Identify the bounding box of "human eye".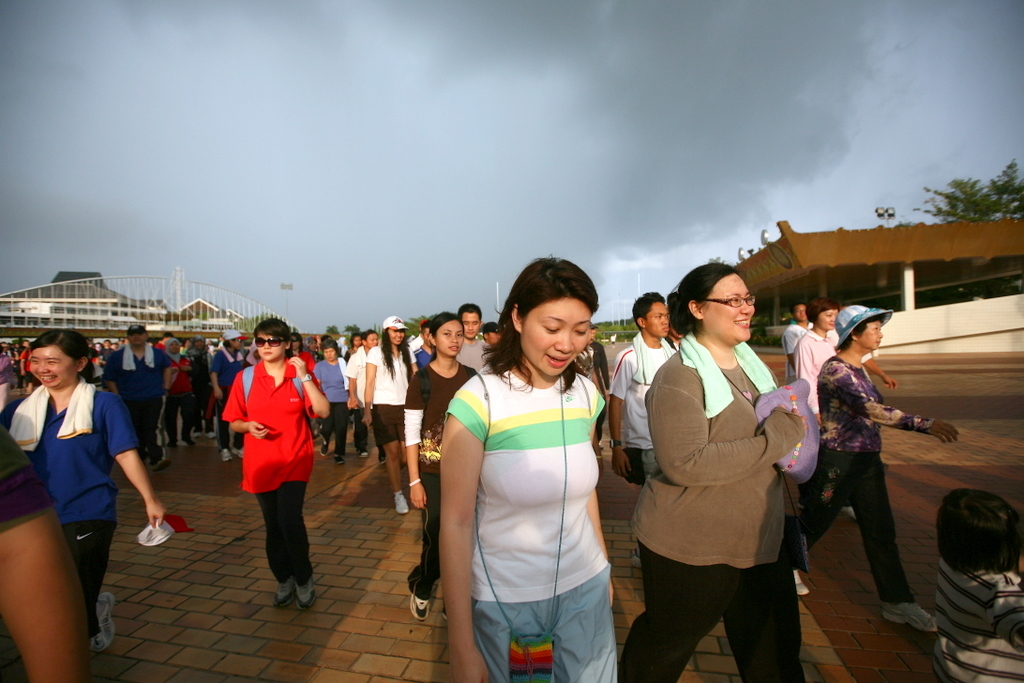
box(457, 330, 467, 338).
